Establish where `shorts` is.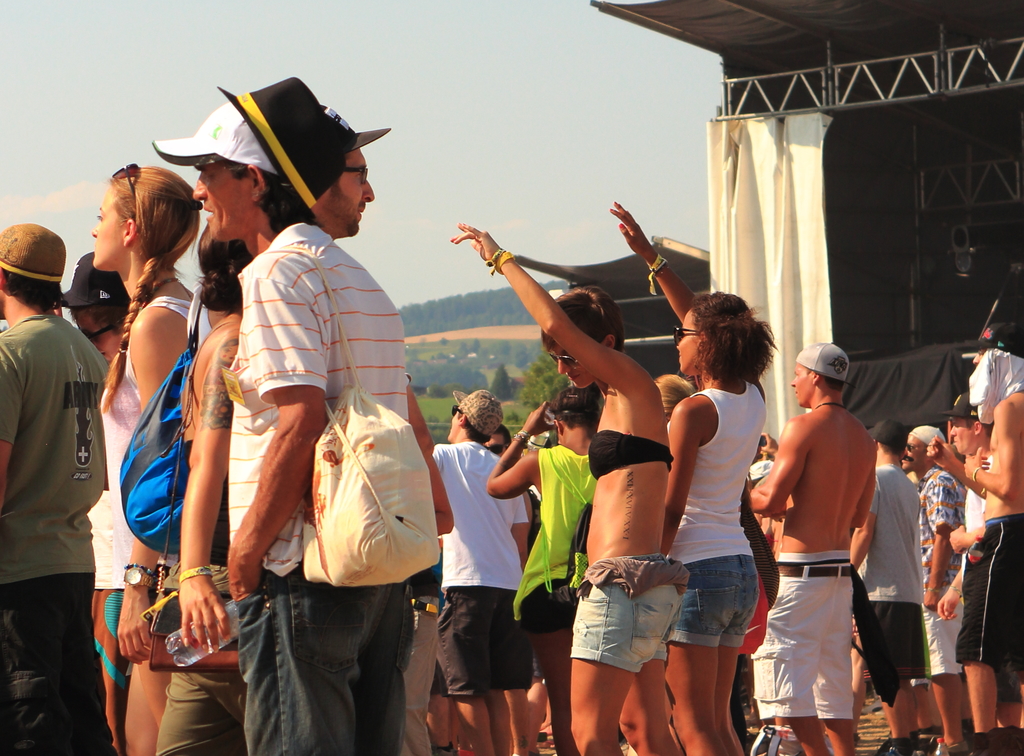
Established at (668, 558, 761, 649).
